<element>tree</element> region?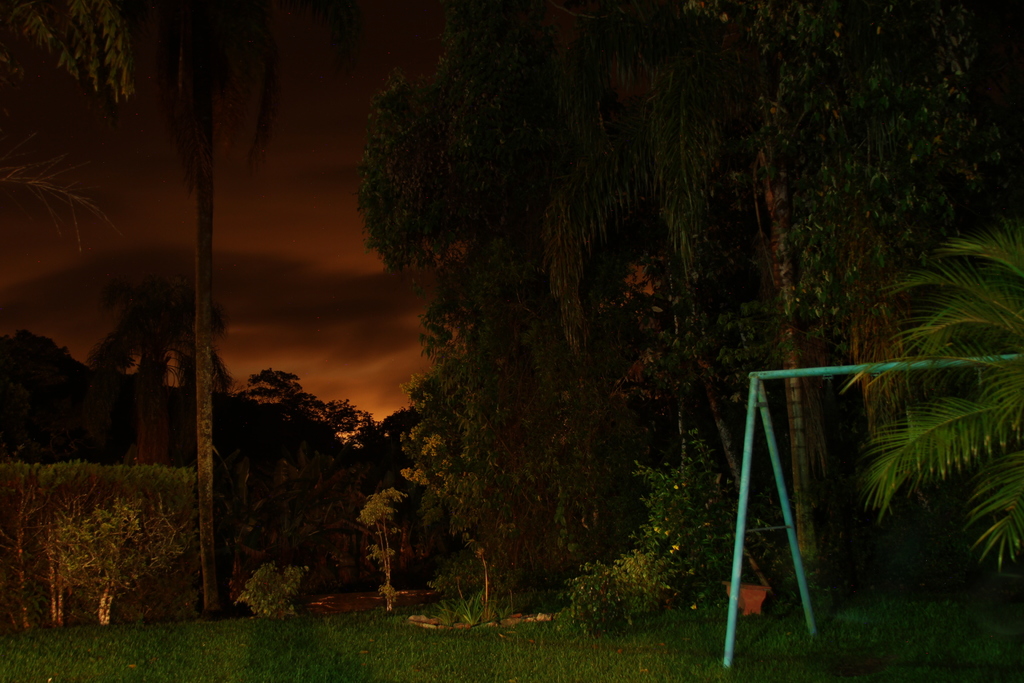
x1=349, y1=32, x2=644, y2=577
